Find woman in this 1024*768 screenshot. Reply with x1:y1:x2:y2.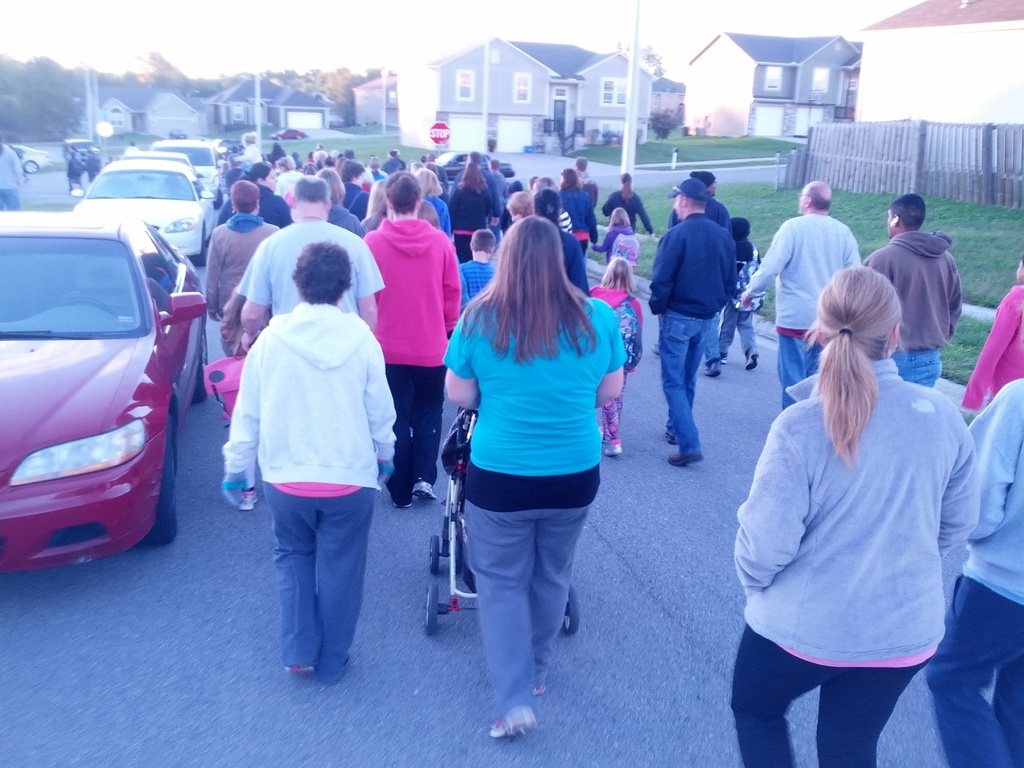
424:194:636:732.
